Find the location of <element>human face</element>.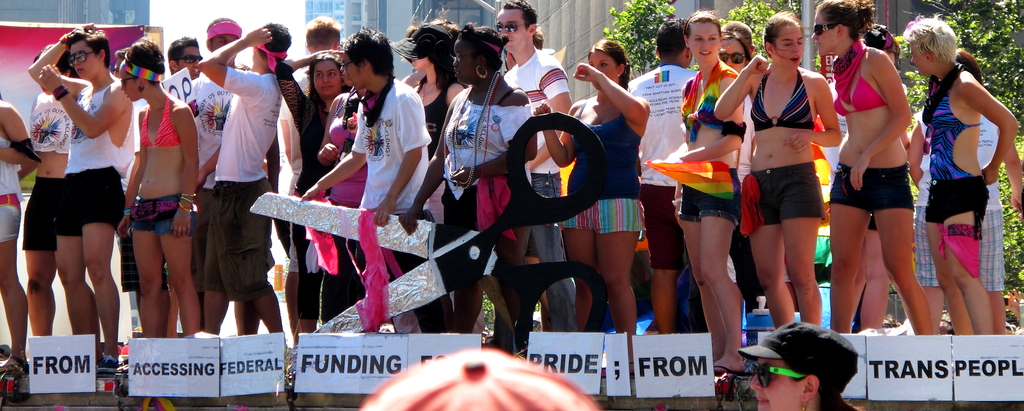
Location: locate(67, 42, 100, 82).
